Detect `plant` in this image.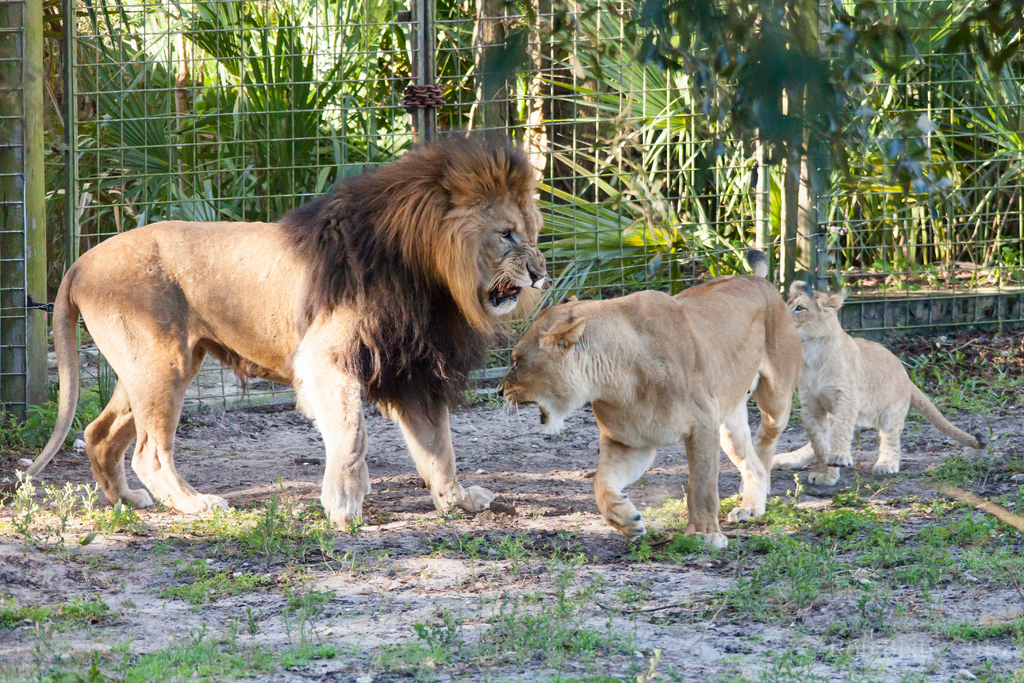
Detection: left=972, top=659, right=1023, bottom=682.
